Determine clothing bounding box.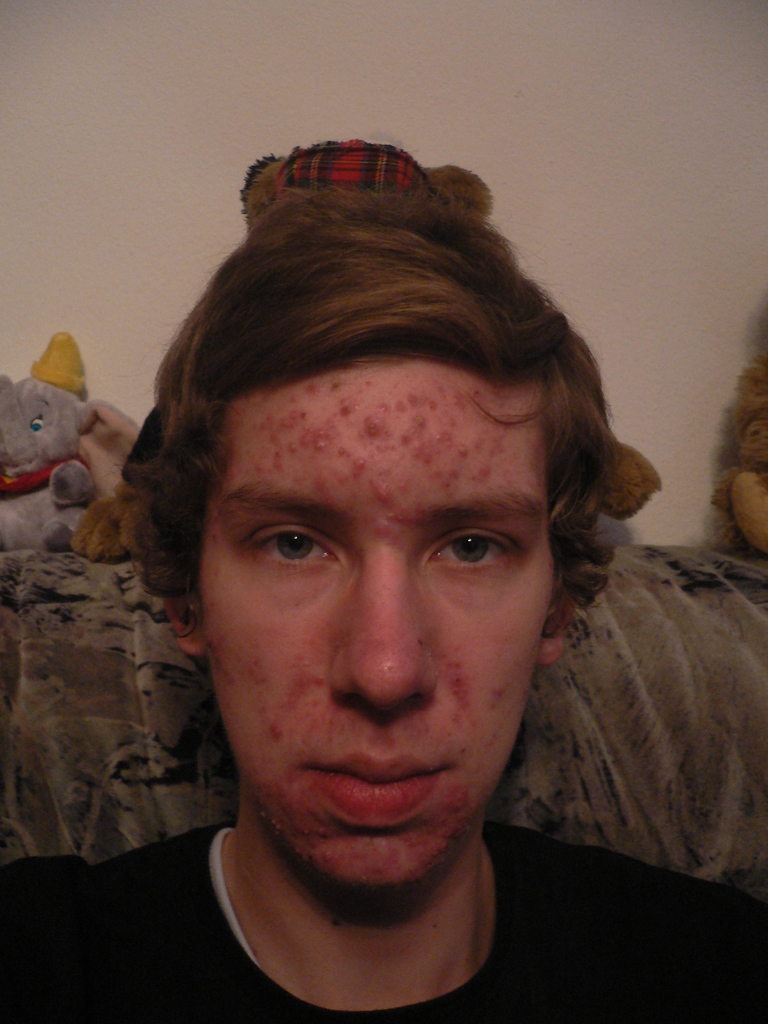
Determined: (0,824,767,1023).
